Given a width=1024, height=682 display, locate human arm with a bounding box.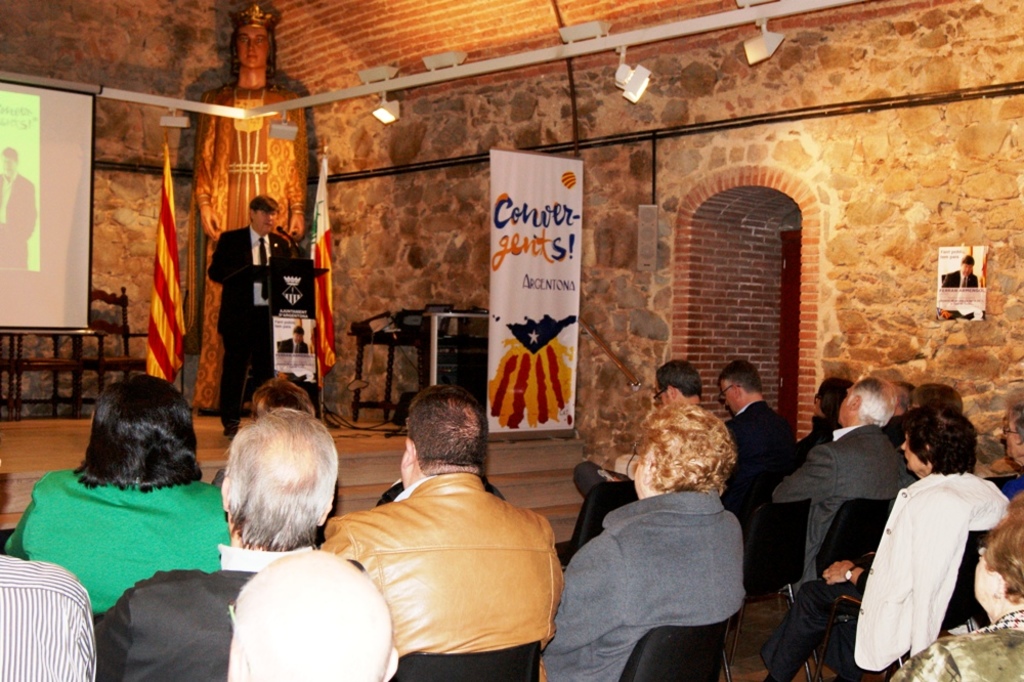
Located: 973,279,981,287.
